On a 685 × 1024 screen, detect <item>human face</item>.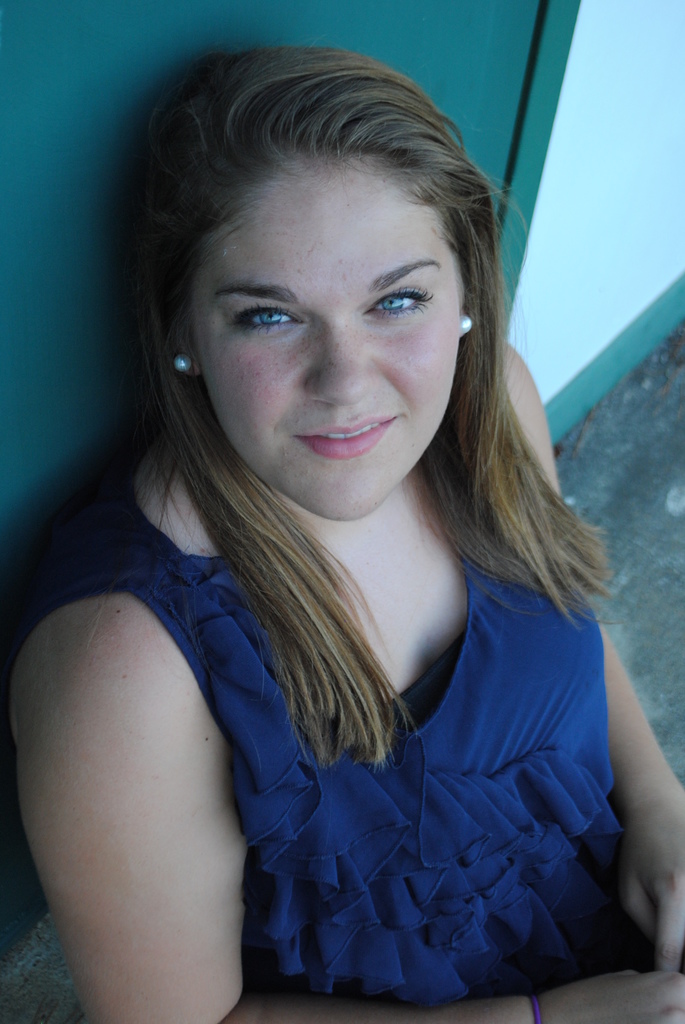
{"x1": 185, "y1": 164, "x2": 464, "y2": 519}.
